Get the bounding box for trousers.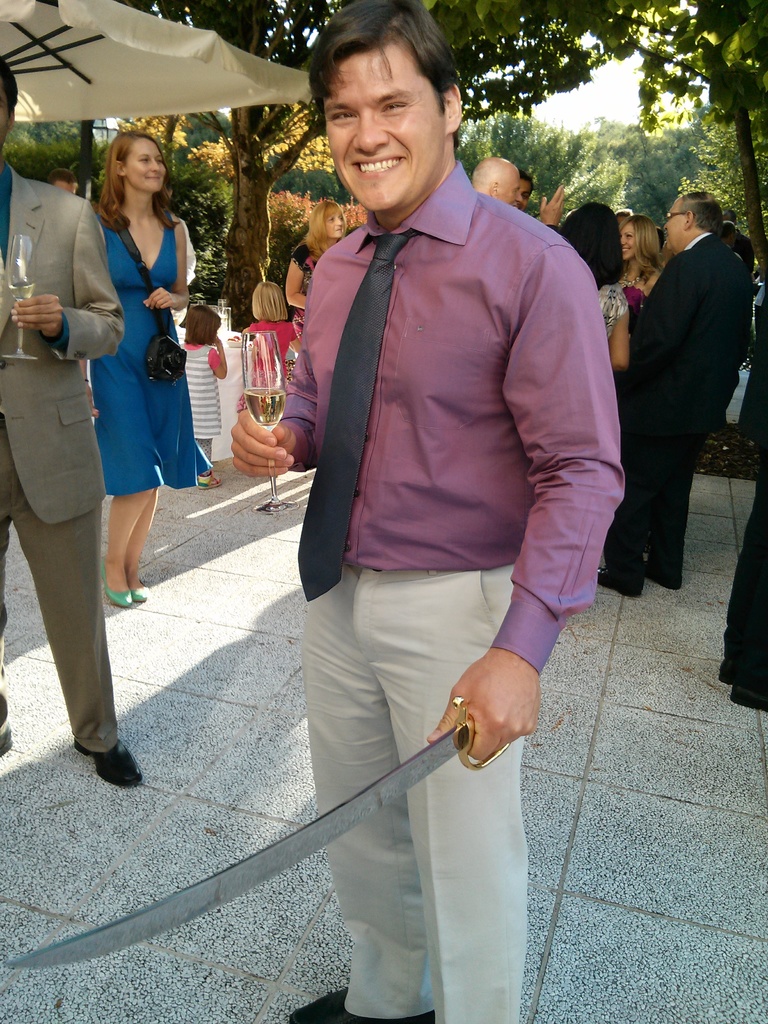
[293,554,531,1020].
